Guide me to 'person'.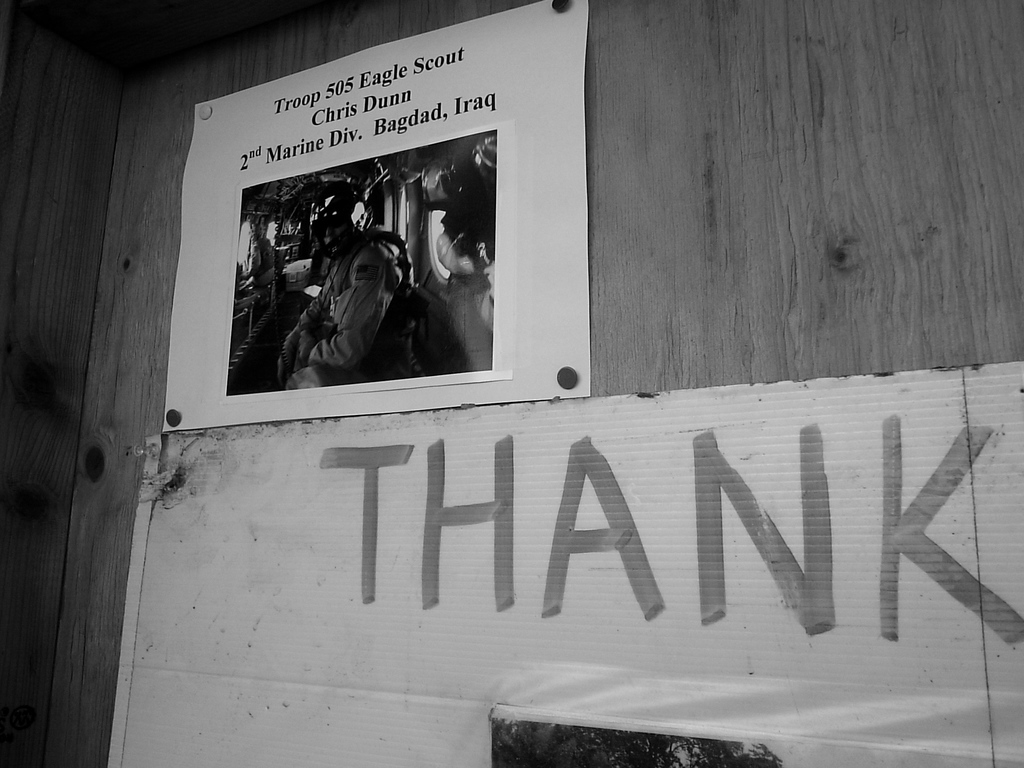
Guidance: select_region(280, 184, 416, 385).
